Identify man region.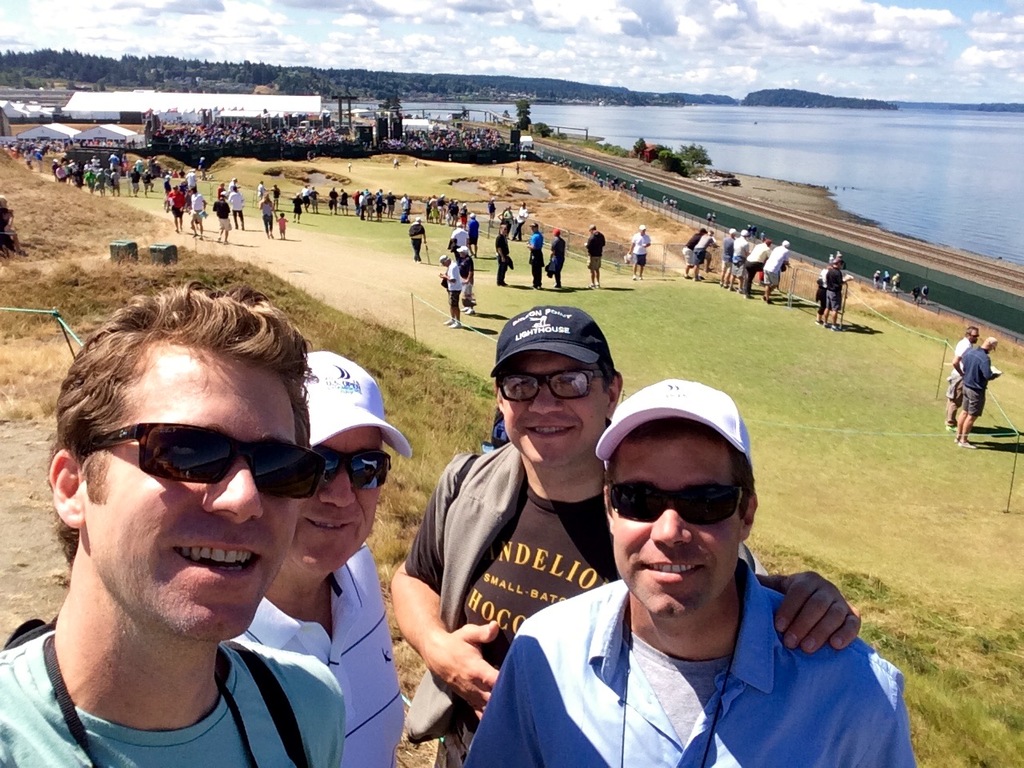
Region: (x1=410, y1=159, x2=421, y2=167).
